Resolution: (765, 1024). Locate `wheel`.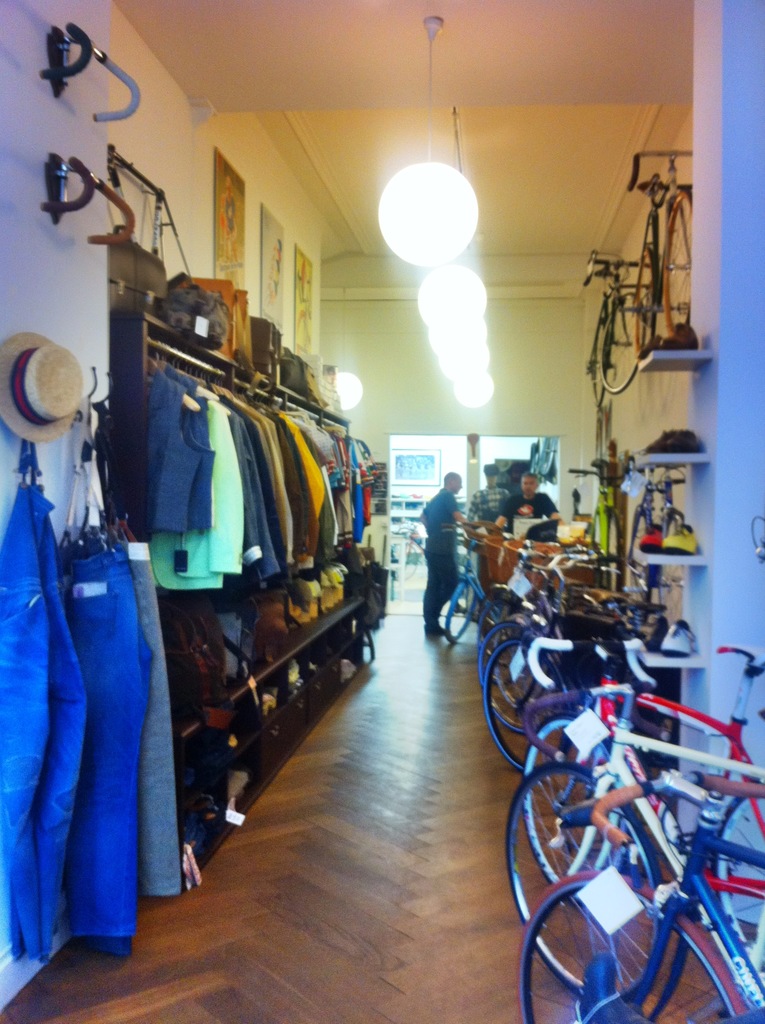
{"x1": 625, "y1": 506, "x2": 655, "y2": 623}.
